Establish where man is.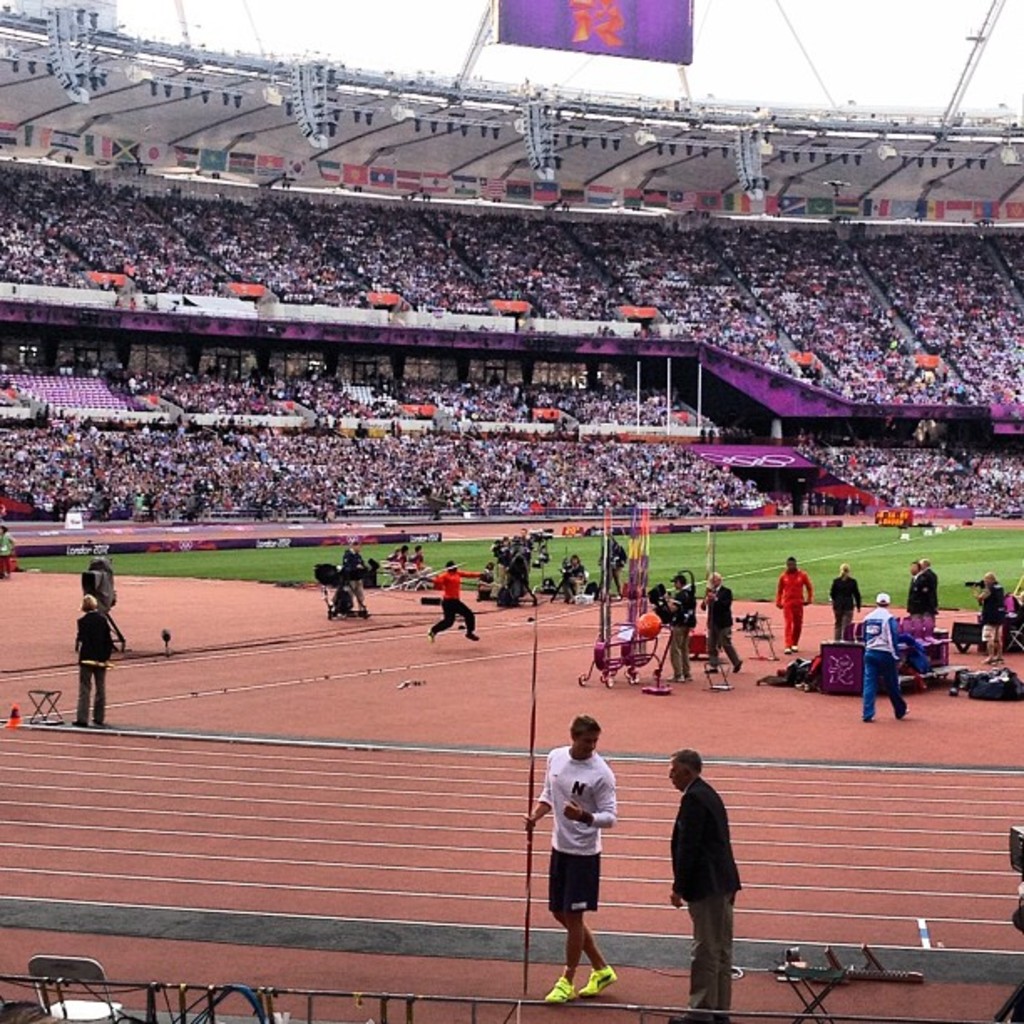
Established at 708:569:745:676.
